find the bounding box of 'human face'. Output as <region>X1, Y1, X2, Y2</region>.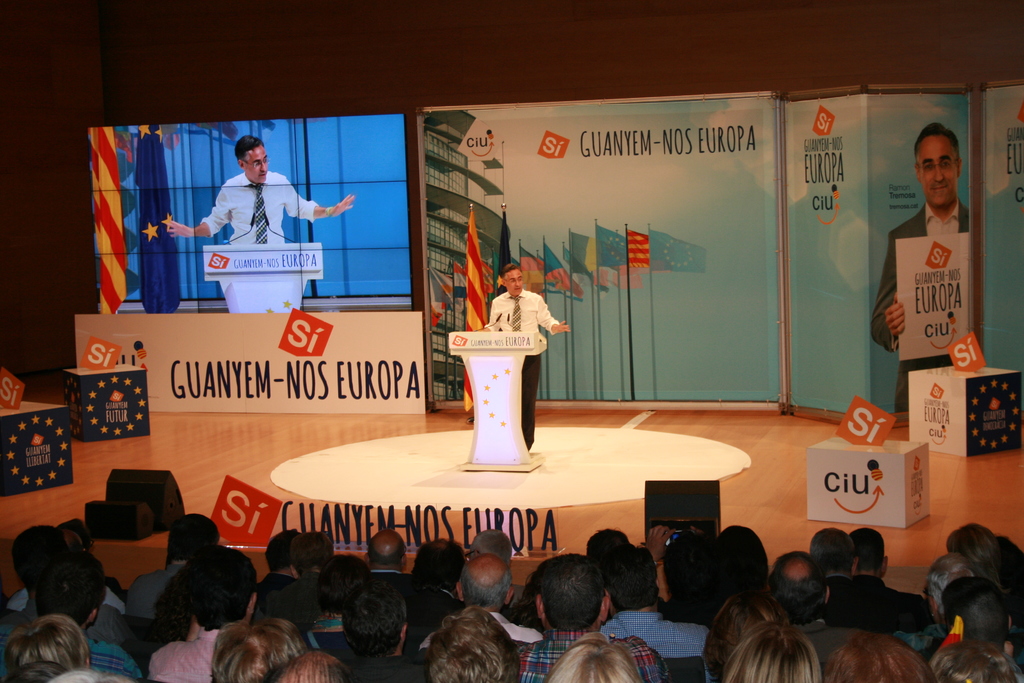
<region>243, 151, 268, 183</region>.
